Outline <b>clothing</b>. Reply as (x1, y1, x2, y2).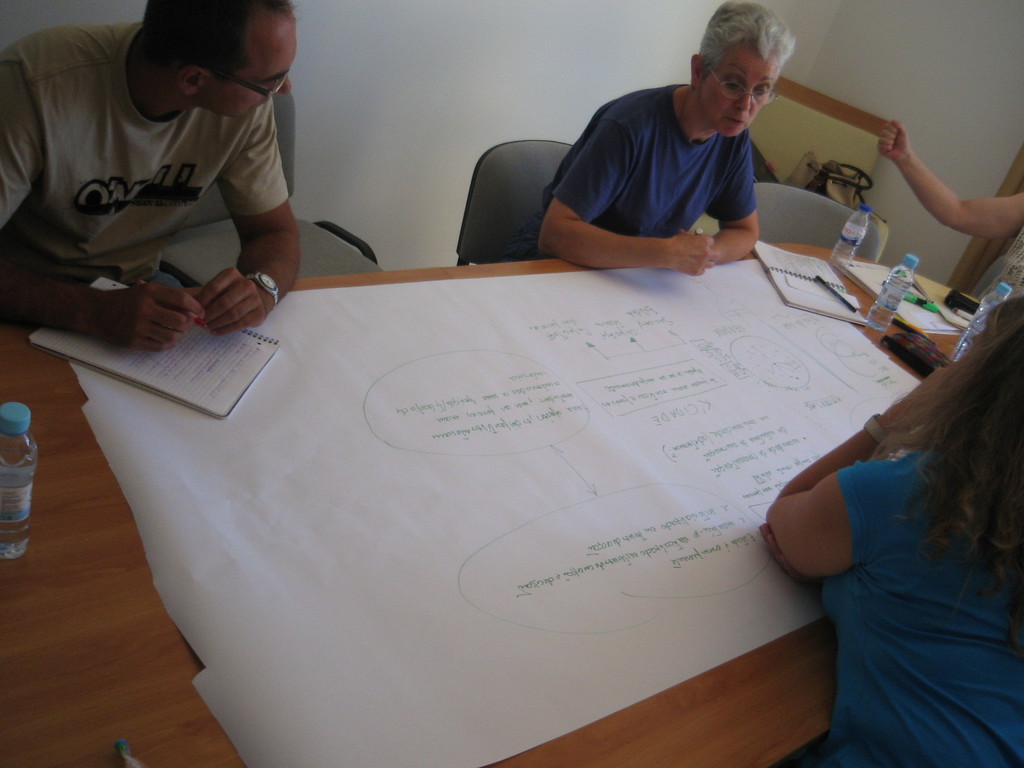
(501, 82, 758, 264).
